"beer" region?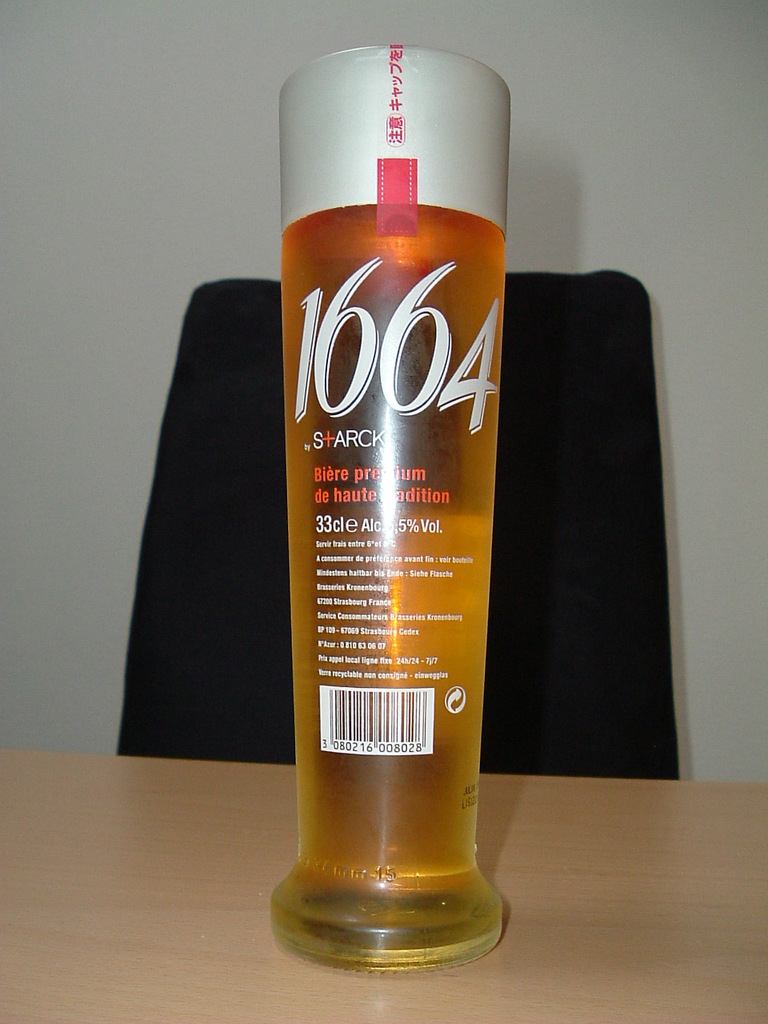
[267,197,505,974]
